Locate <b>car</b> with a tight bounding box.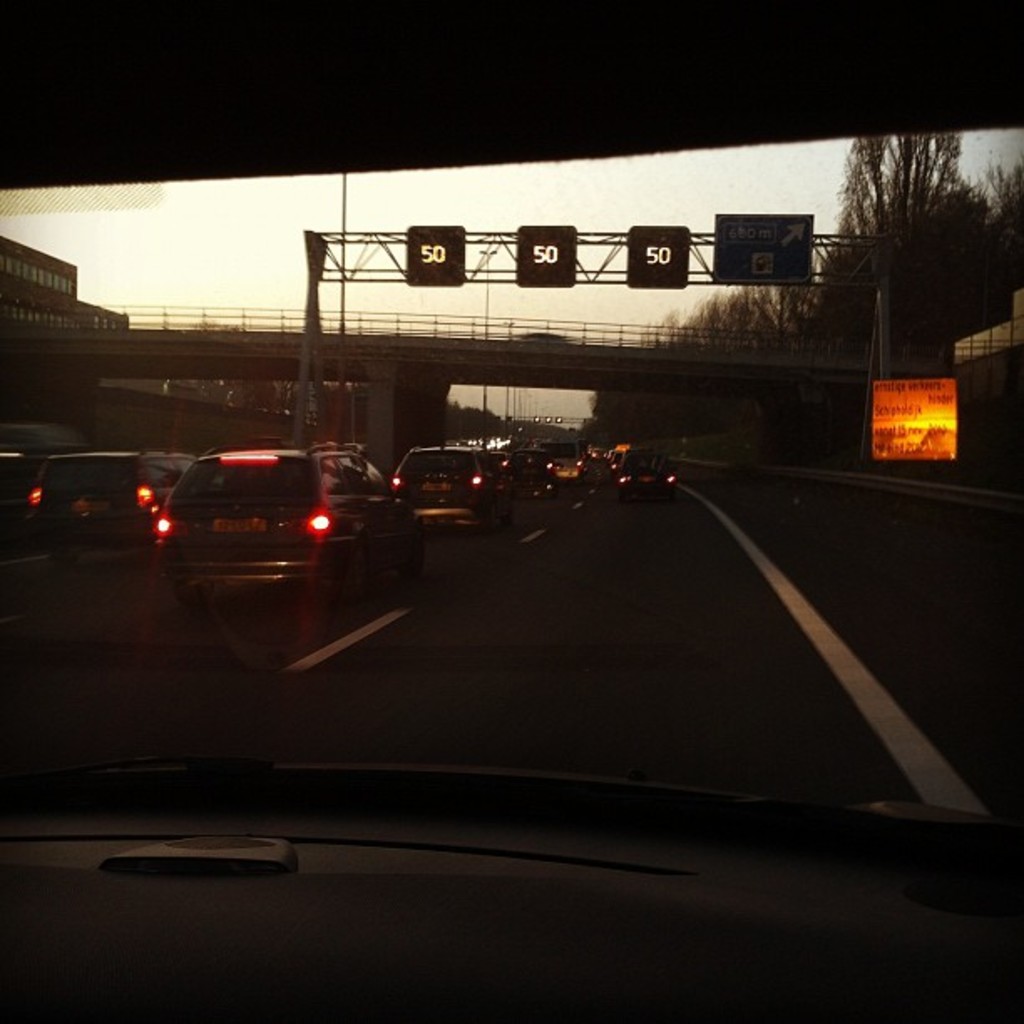
region(616, 447, 678, 504).
